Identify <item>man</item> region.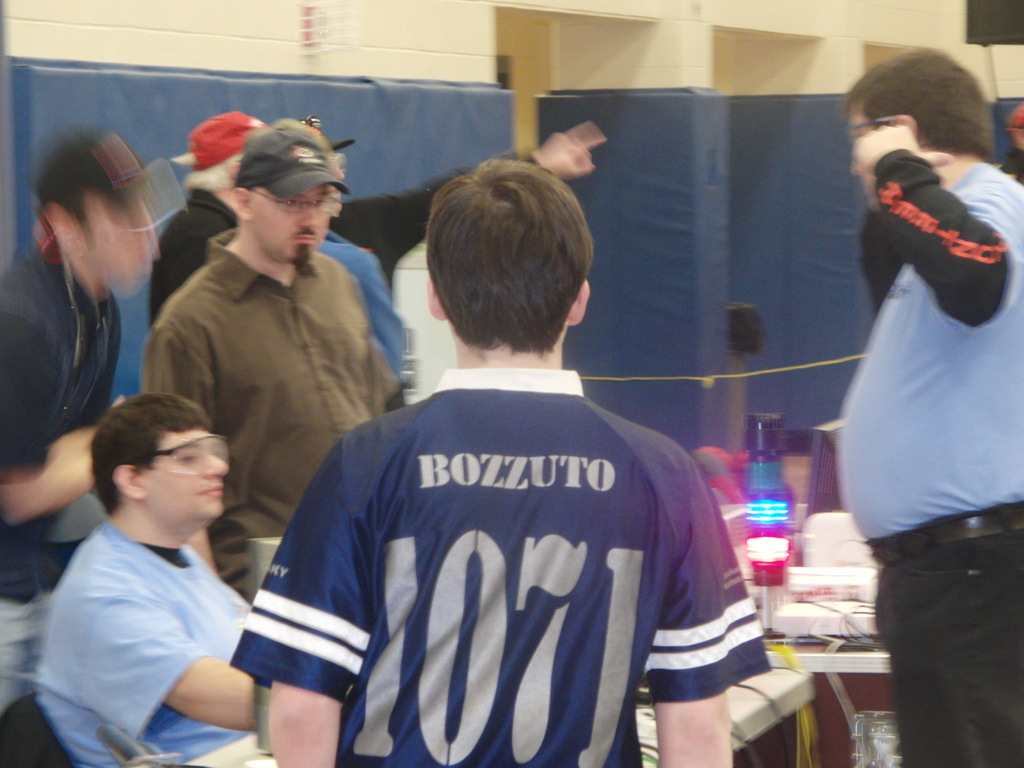
Region: [143, 118, 407, 604].
